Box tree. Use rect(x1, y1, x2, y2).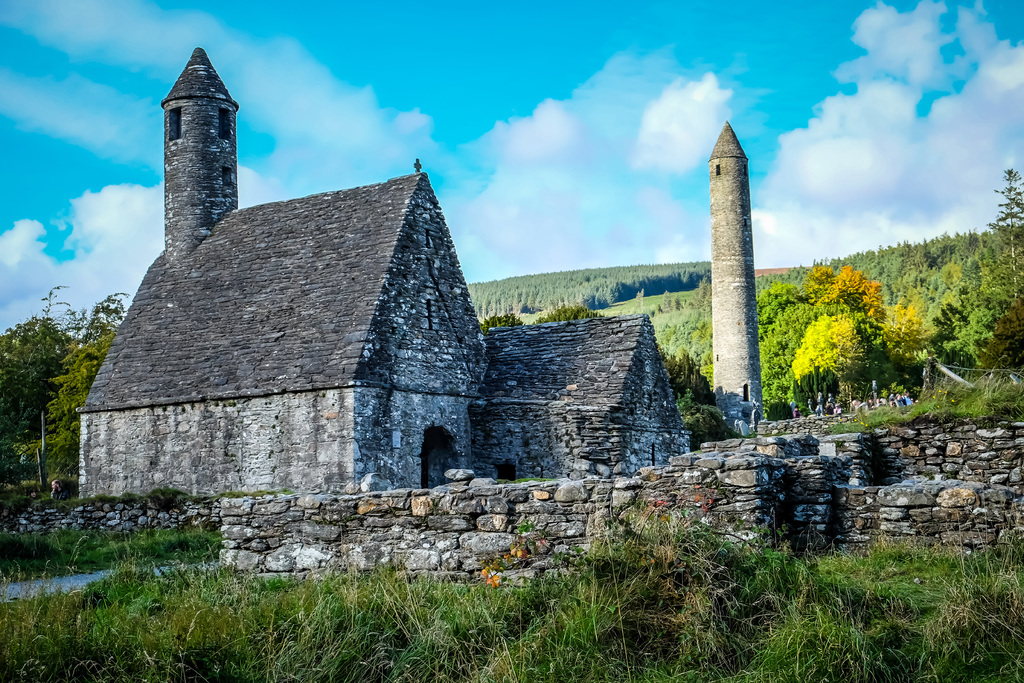
rect(475, 309, 518, 321).
